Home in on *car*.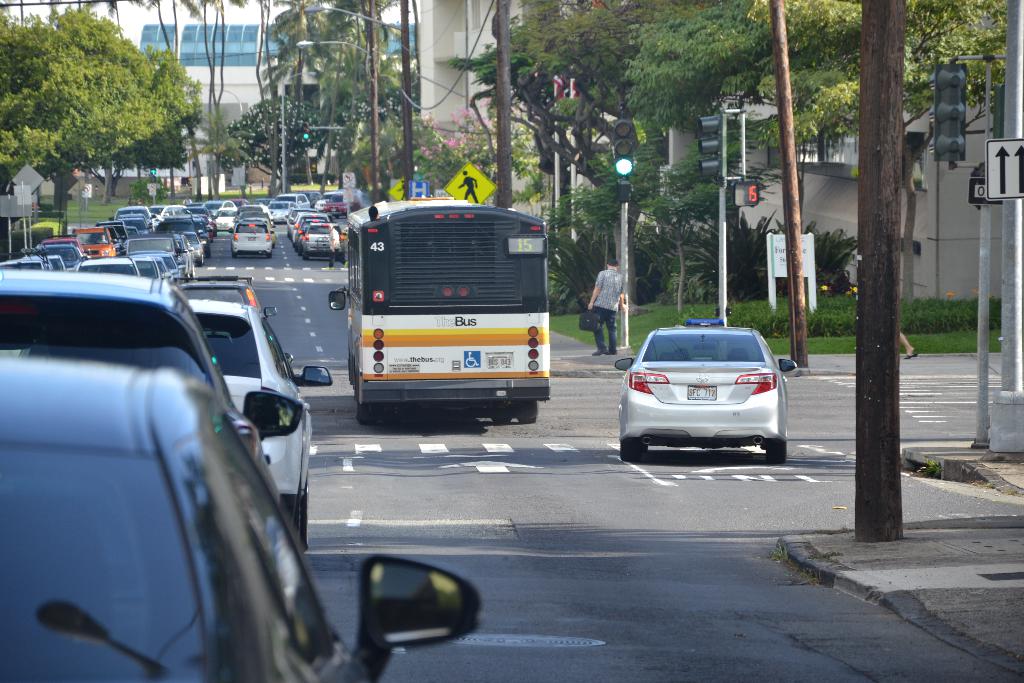
Homed in at 232/222/275/258.
